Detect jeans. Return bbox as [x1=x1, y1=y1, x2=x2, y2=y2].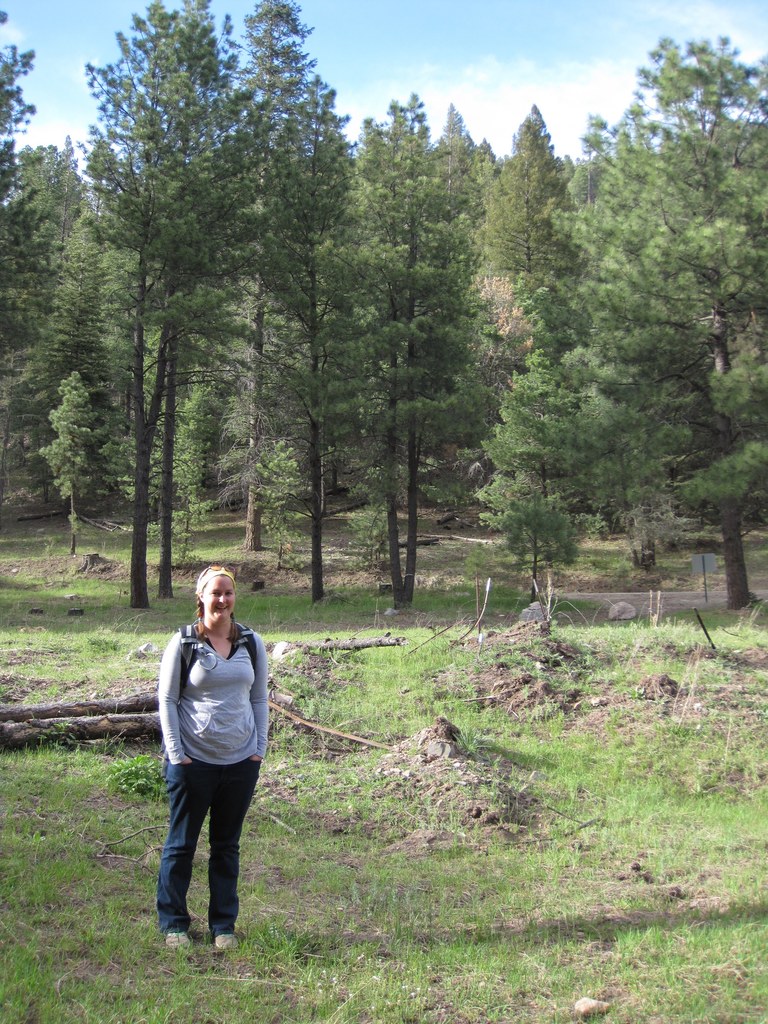
[x1=156, y1=755, x2=259, y2=941].
